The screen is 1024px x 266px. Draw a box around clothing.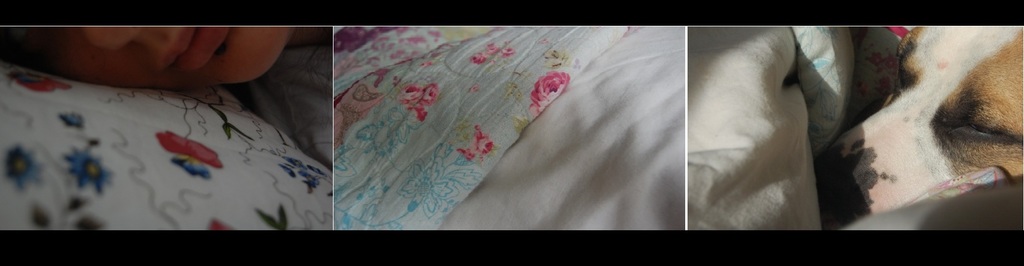
228/25/334/170.
